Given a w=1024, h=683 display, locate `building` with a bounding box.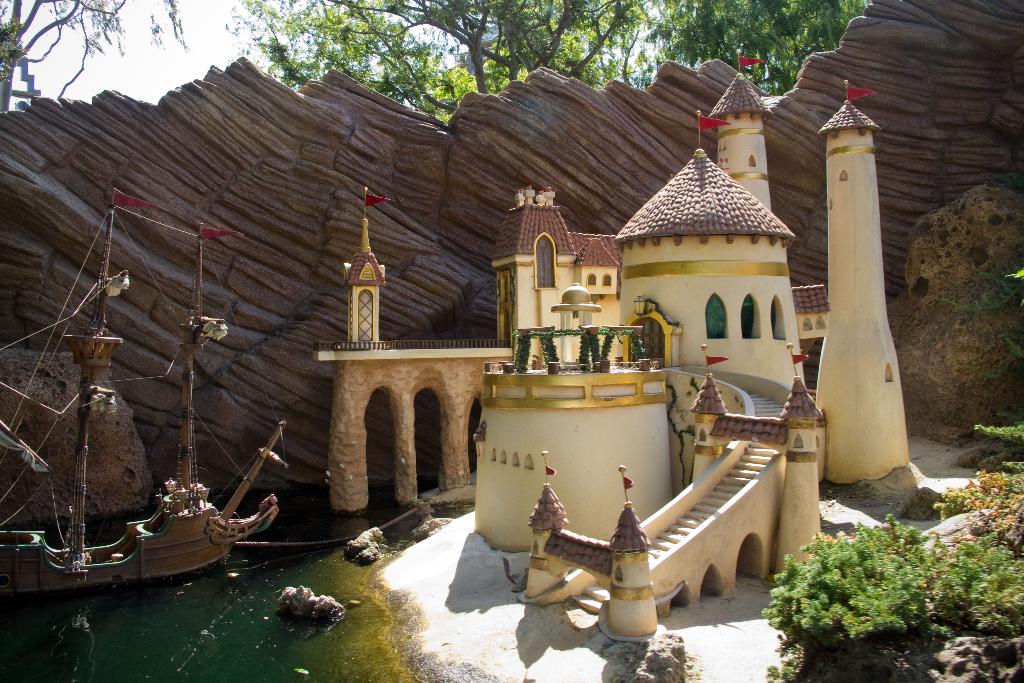
Located: (left=315, top=55, right=903, bottom=644).
